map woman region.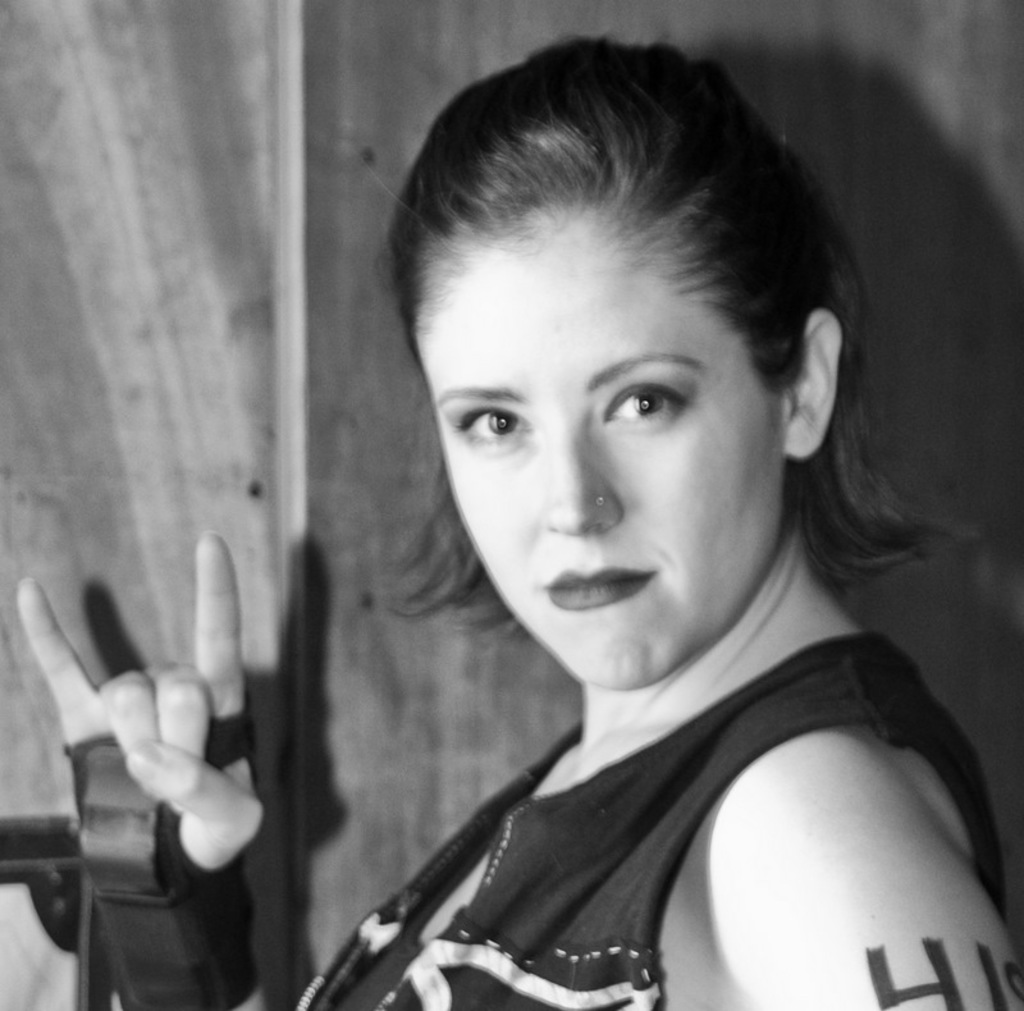
Mapped to left=14, top=0, right=1023, bottom=1010.
